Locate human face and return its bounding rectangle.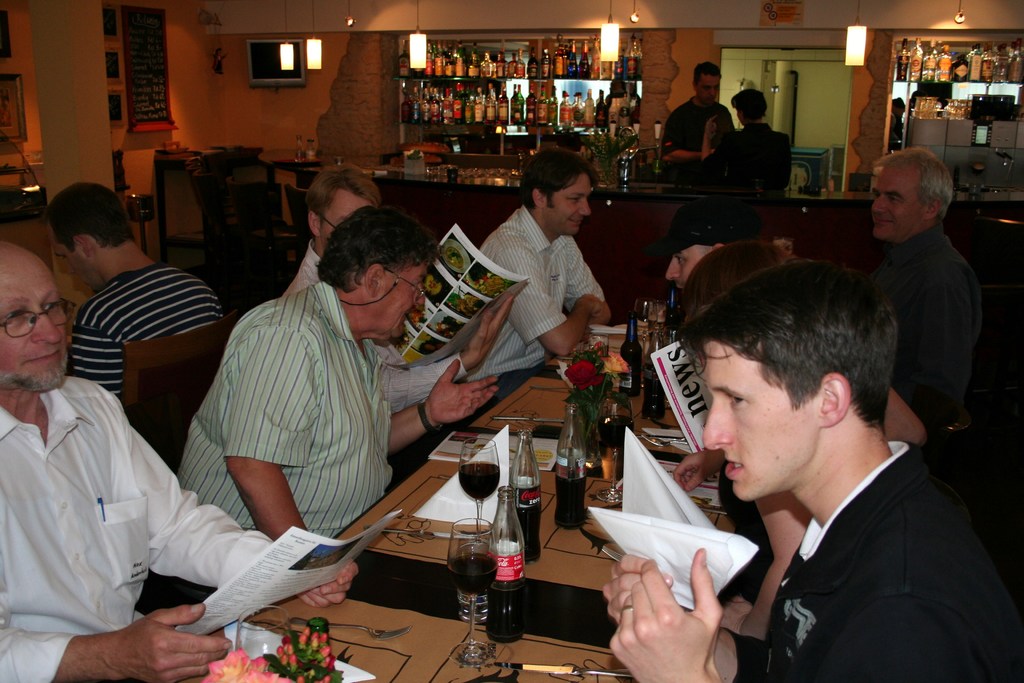
box=[0, 254, 70, 387].
